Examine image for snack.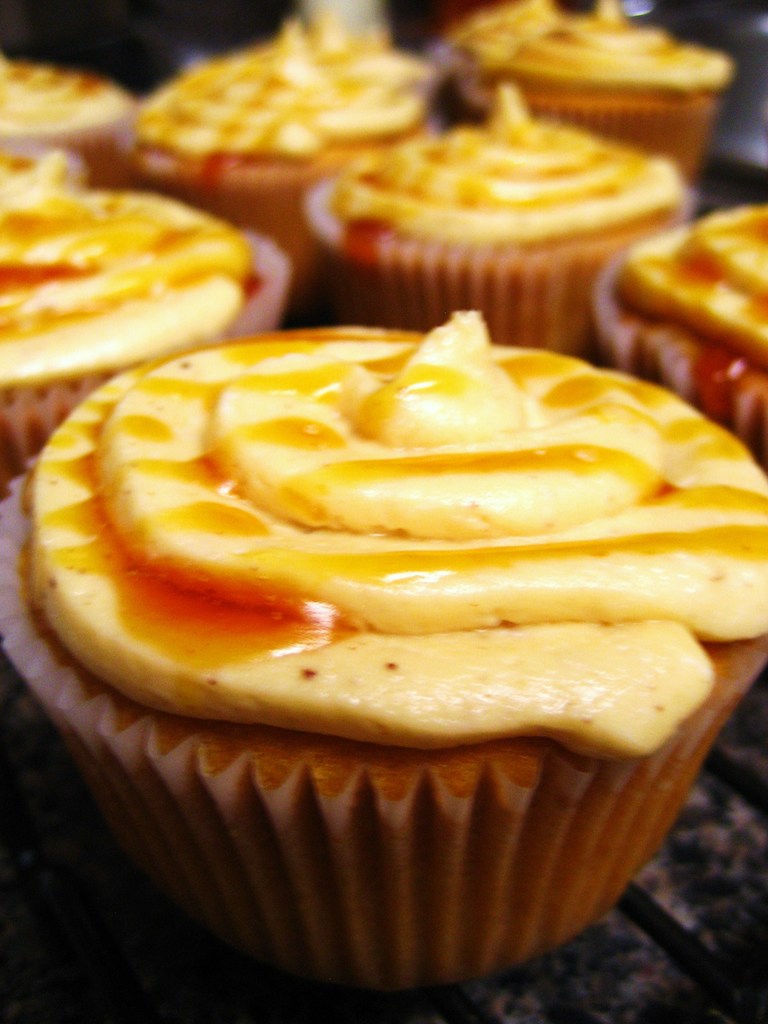
Examination result: x1=591 y1=190 x2=767 y2=451.
